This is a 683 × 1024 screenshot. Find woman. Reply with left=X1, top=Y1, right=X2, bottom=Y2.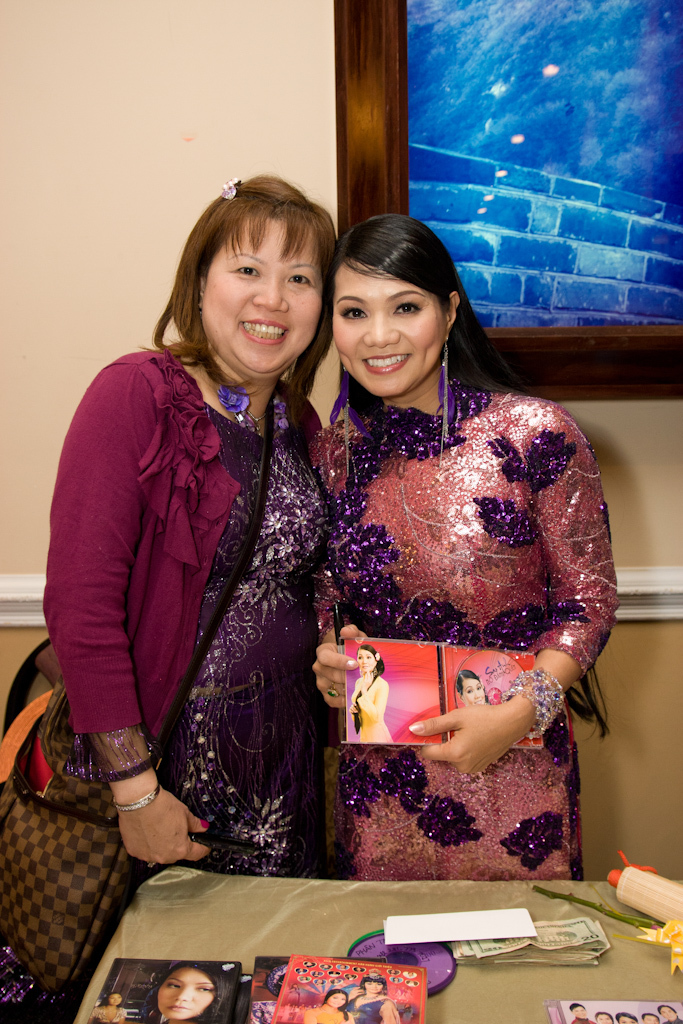
left=305, top=213, right=622, bottom=884.
